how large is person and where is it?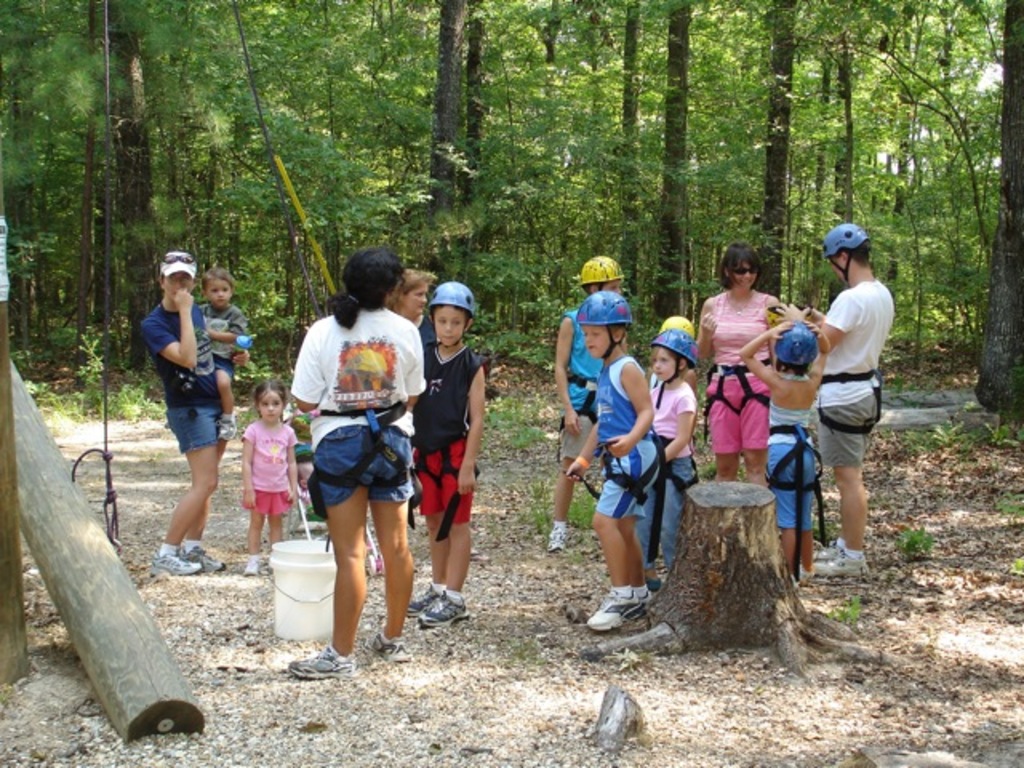
Bounding box: crop(694, 242, 779, 488).
